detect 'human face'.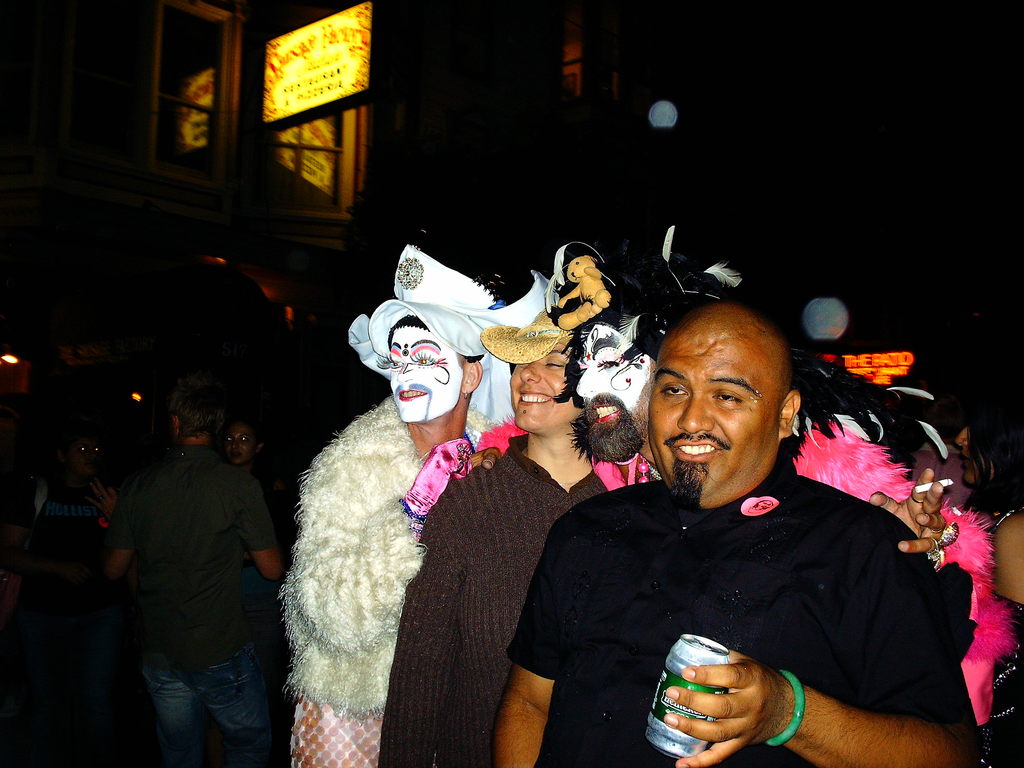
Detected at {"x1": 226, "y1": 423, "x2": 253, "y2": 471}.
